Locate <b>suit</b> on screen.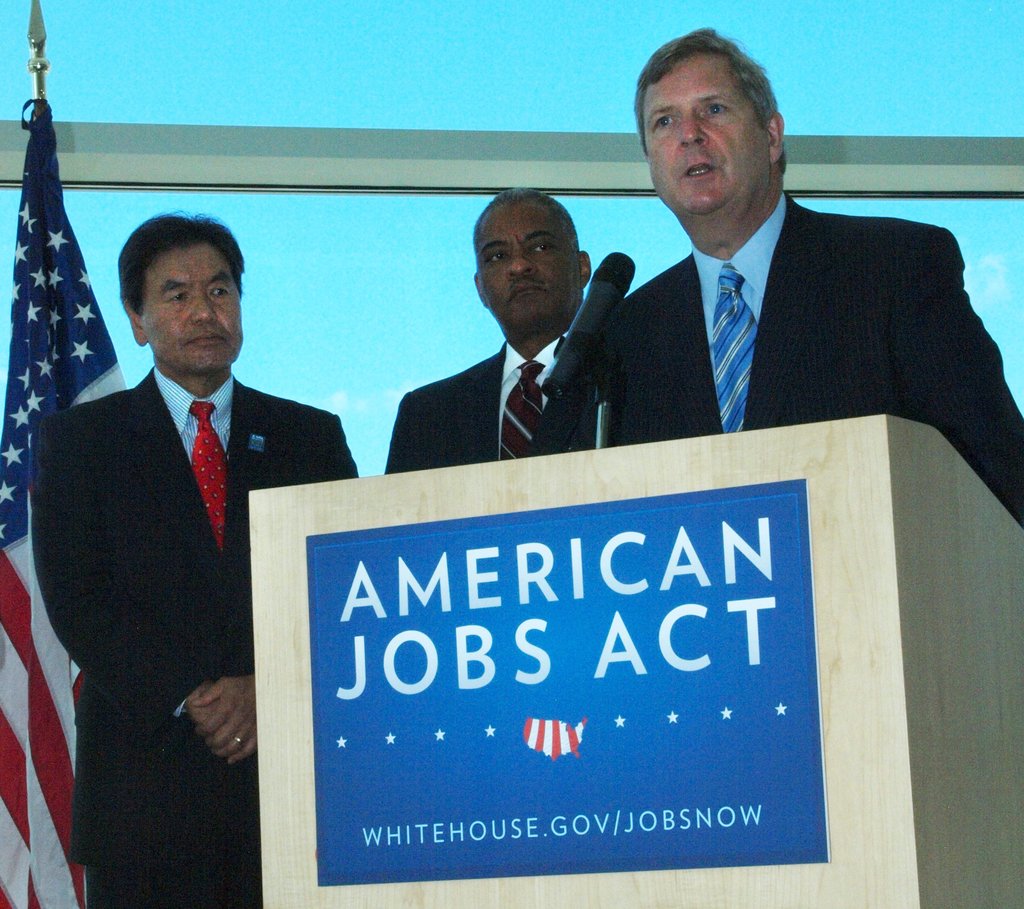
On screen at 382, 340, 596, 474.
